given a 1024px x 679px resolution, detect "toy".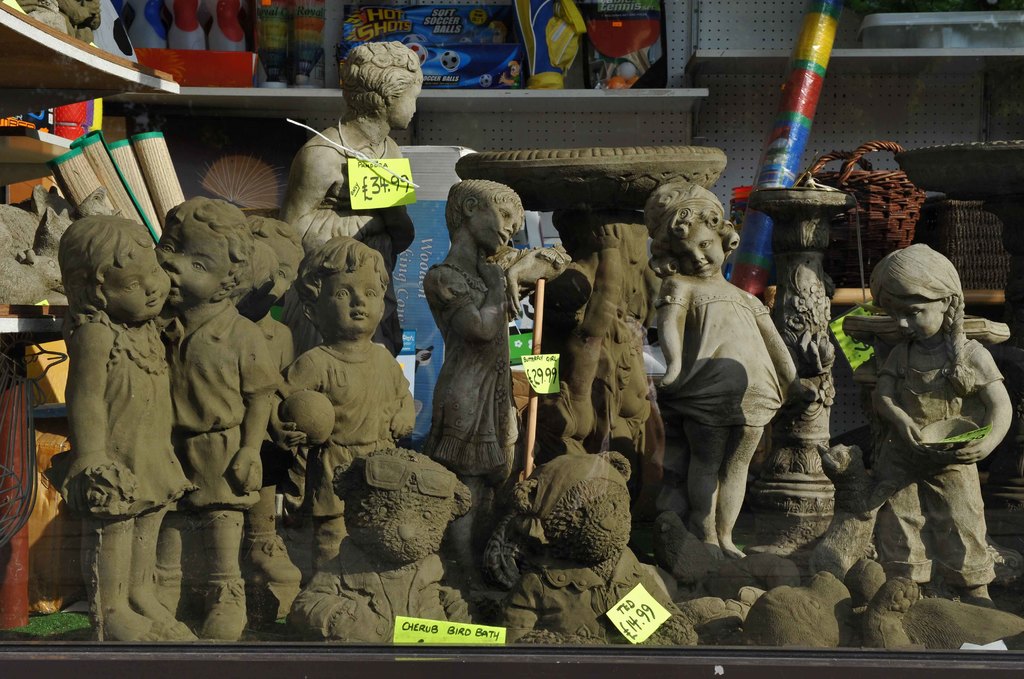
[563, 223, 651, 463].
